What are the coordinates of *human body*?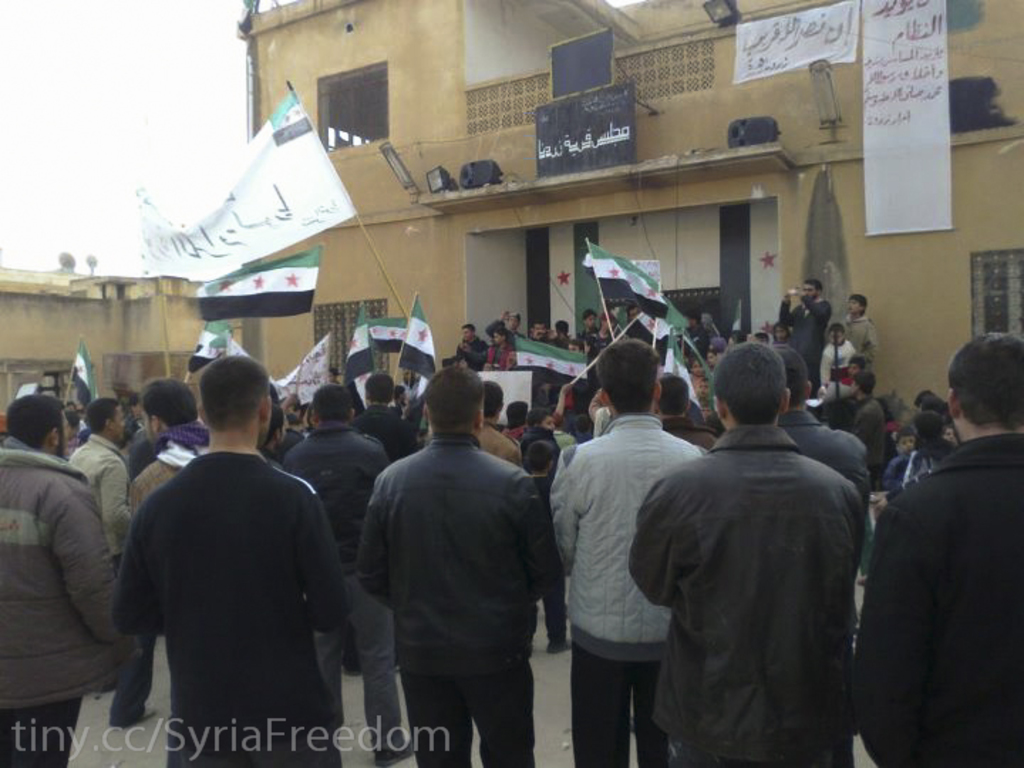
(80, 401, 137, 717).
